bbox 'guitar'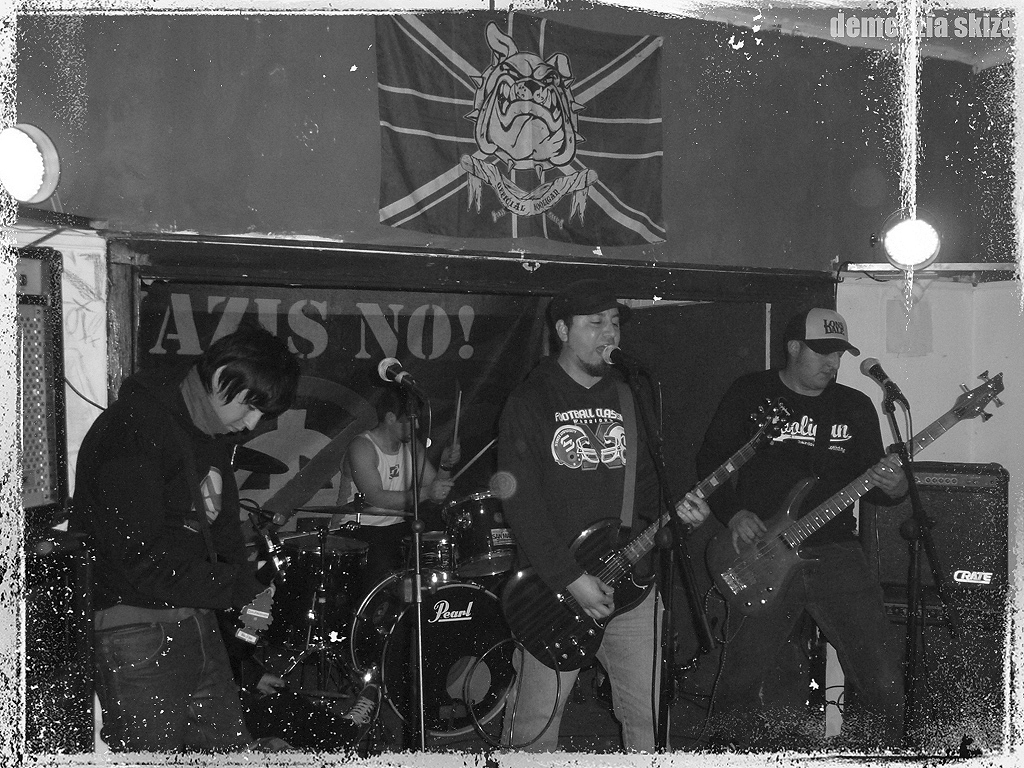
bbox=[507, 397, 803, 676]
